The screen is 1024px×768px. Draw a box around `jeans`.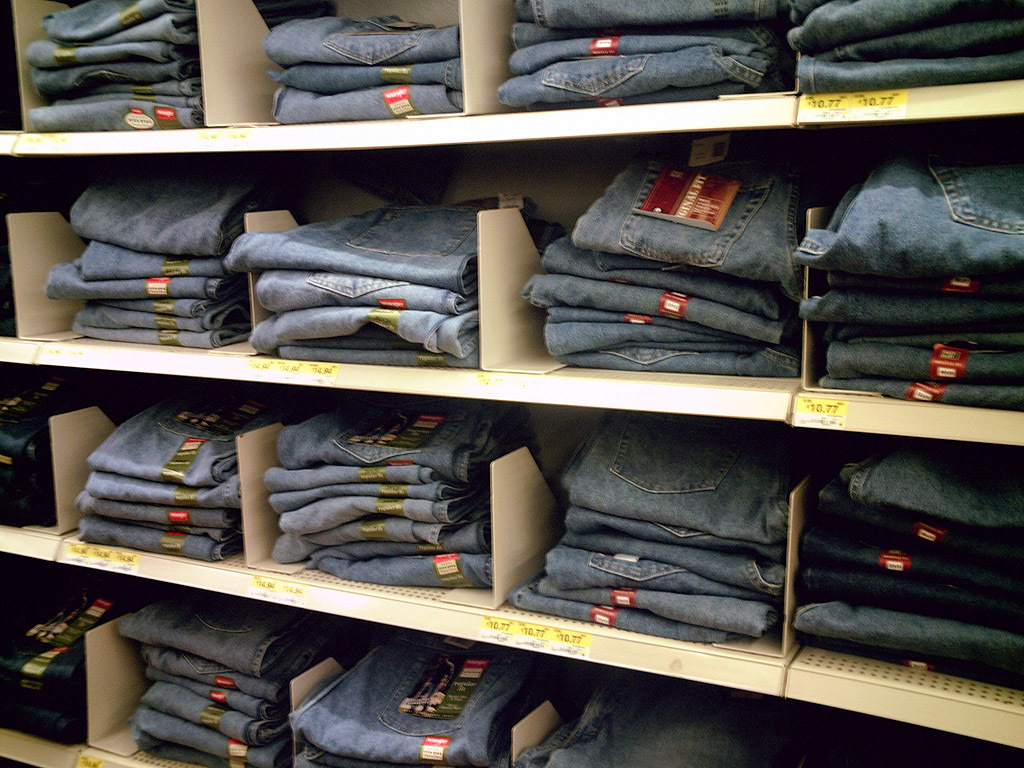
(x1=806, y1=568, x2=1023, y2=625).
